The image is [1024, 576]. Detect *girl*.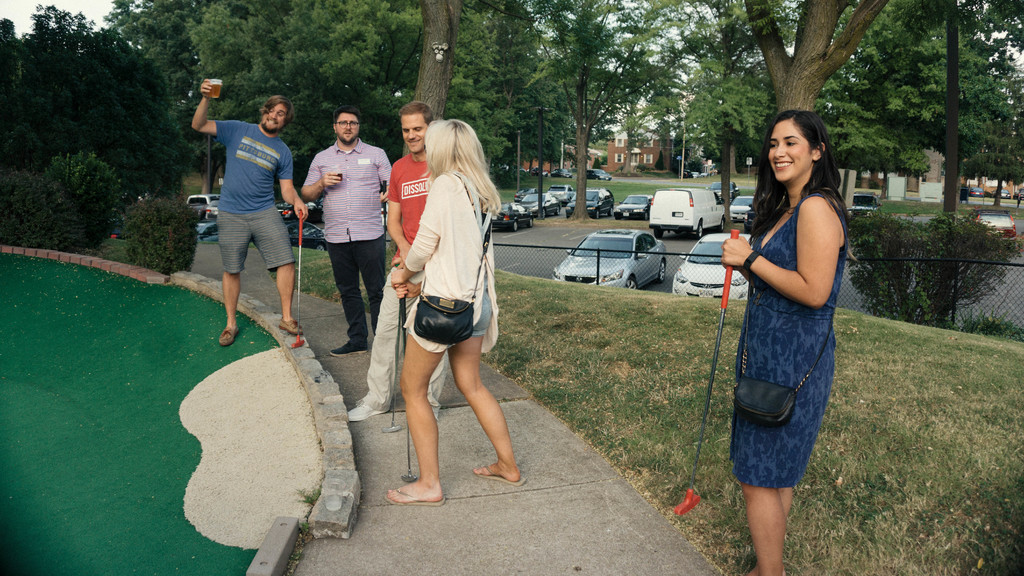
Detection: 718,100,852,575.
